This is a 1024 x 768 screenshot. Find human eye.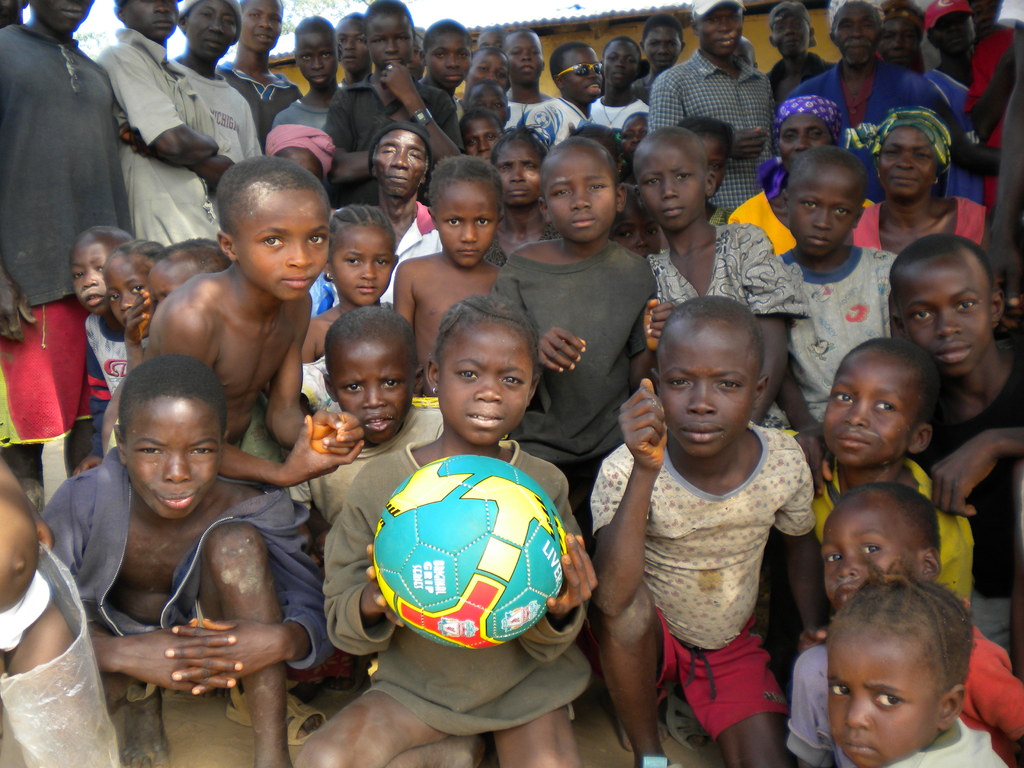
Bounding box: pyautogui.locateOnScreen(411, 46, 423, 57).
